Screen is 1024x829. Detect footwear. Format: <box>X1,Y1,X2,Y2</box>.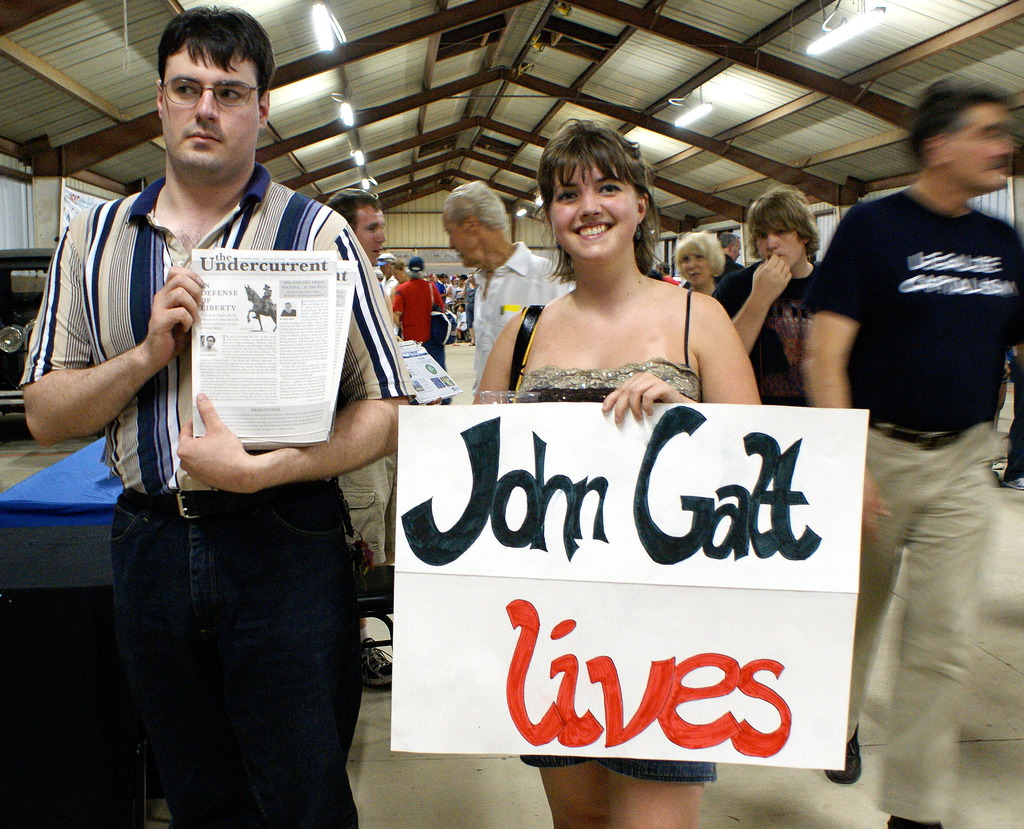
<box>820,732,859,782</box>.
